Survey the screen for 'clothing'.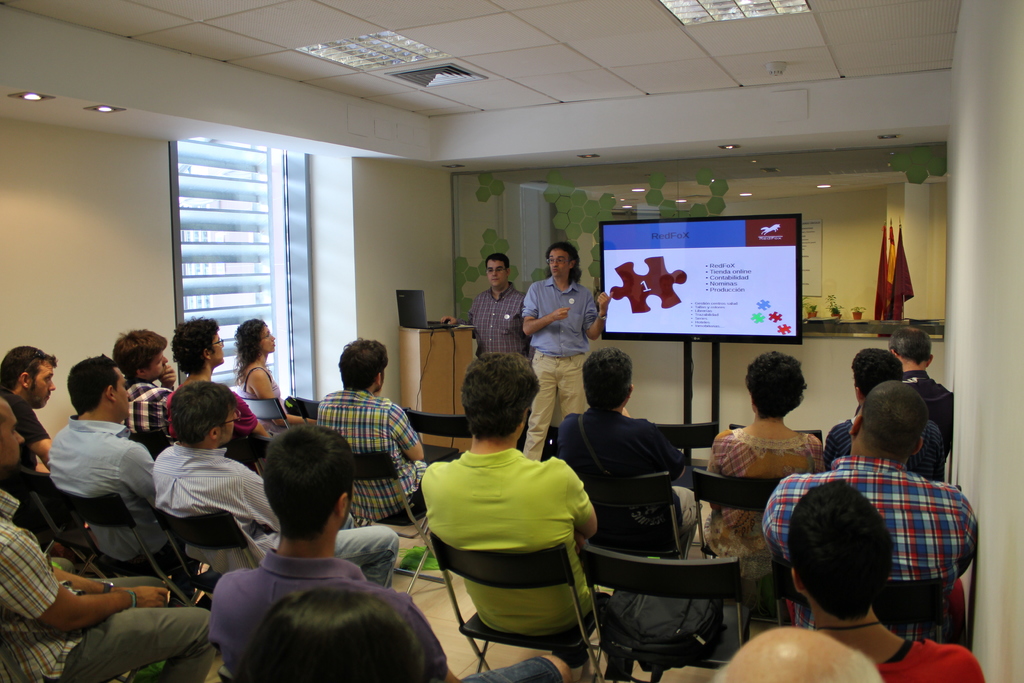
Survey found: box(0, 491, 207, 682).
